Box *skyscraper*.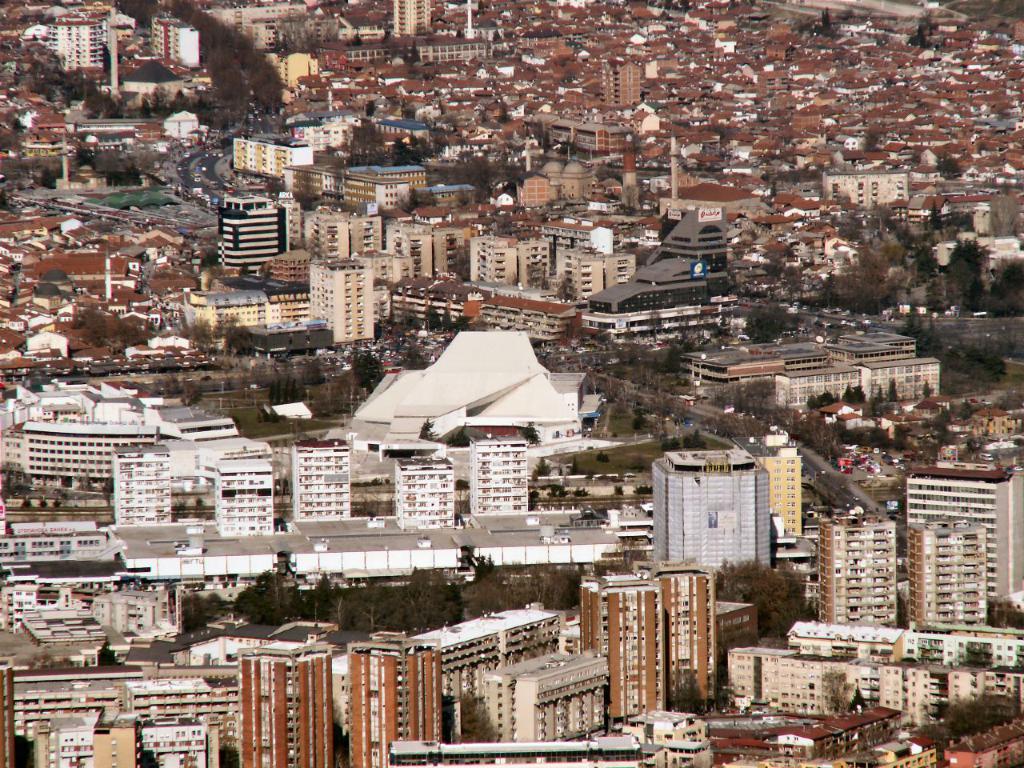
<region>390, 0, 430, 38</region>.
